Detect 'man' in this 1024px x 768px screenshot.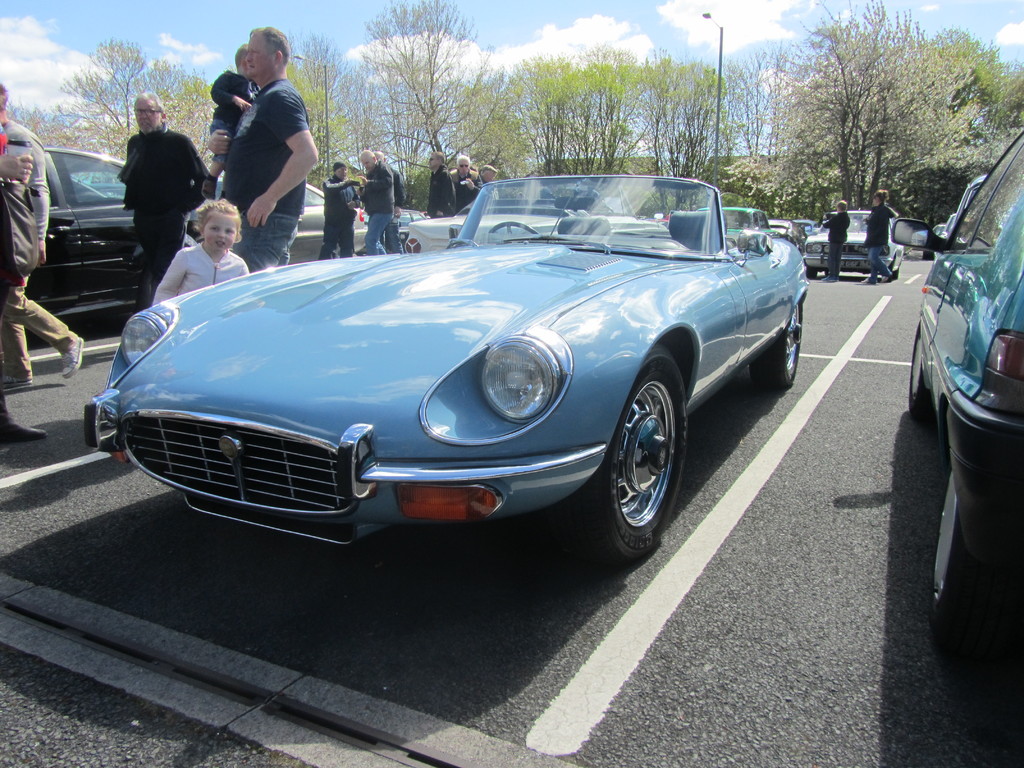
Detection: {"left": 350, "top": 146, "right": 399, "bottom": 254}.
